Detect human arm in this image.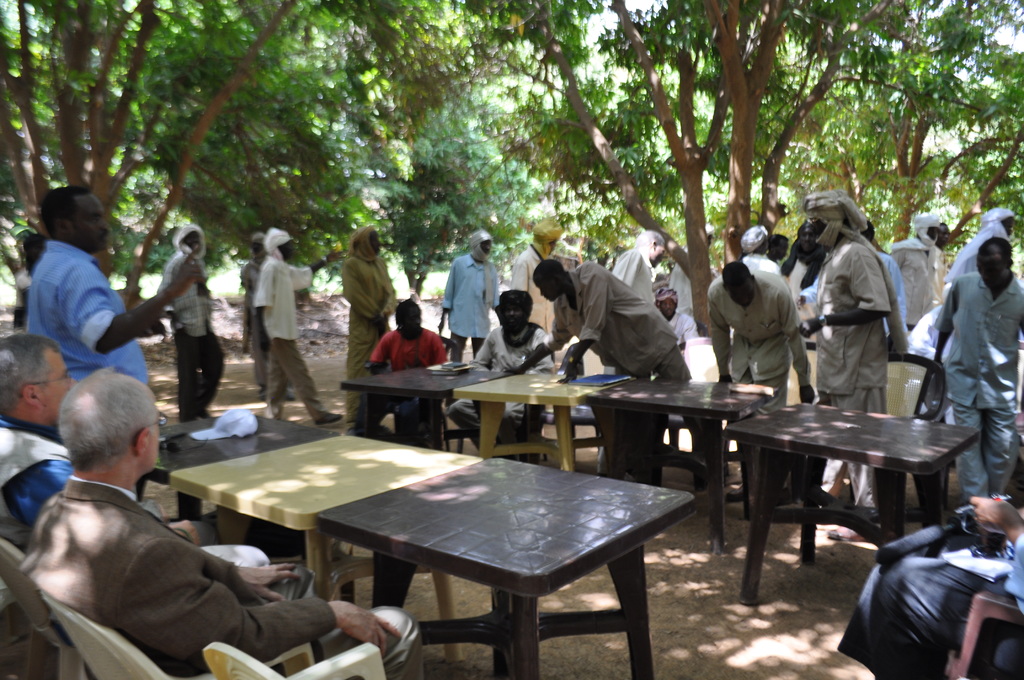
Detection: <box>278,252,340,290</box>.
